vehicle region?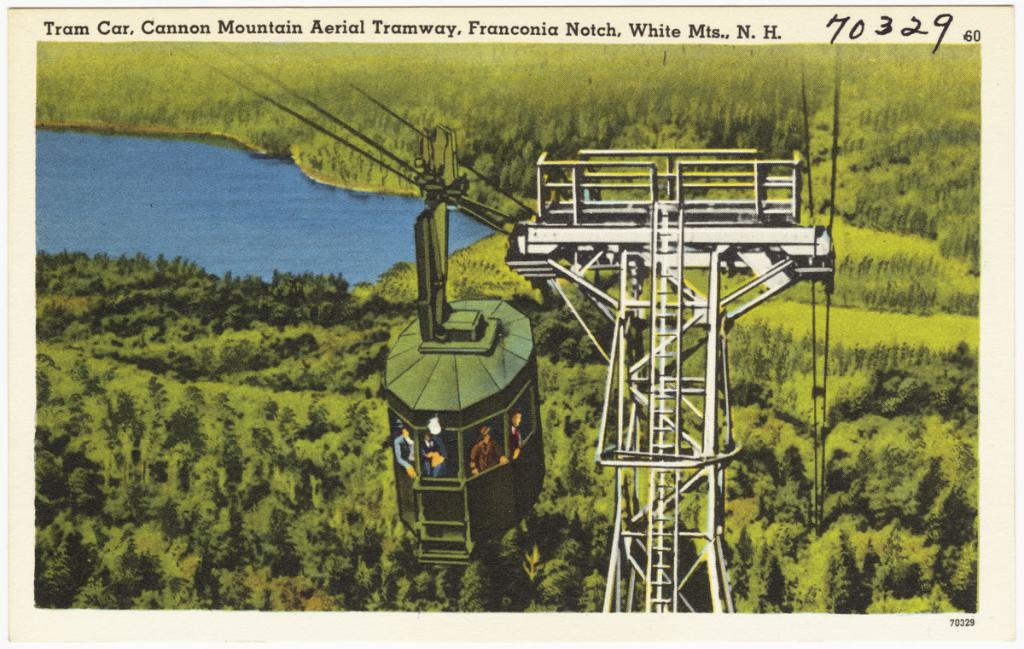
x1=385, y1=125, x2=548, y2=562
